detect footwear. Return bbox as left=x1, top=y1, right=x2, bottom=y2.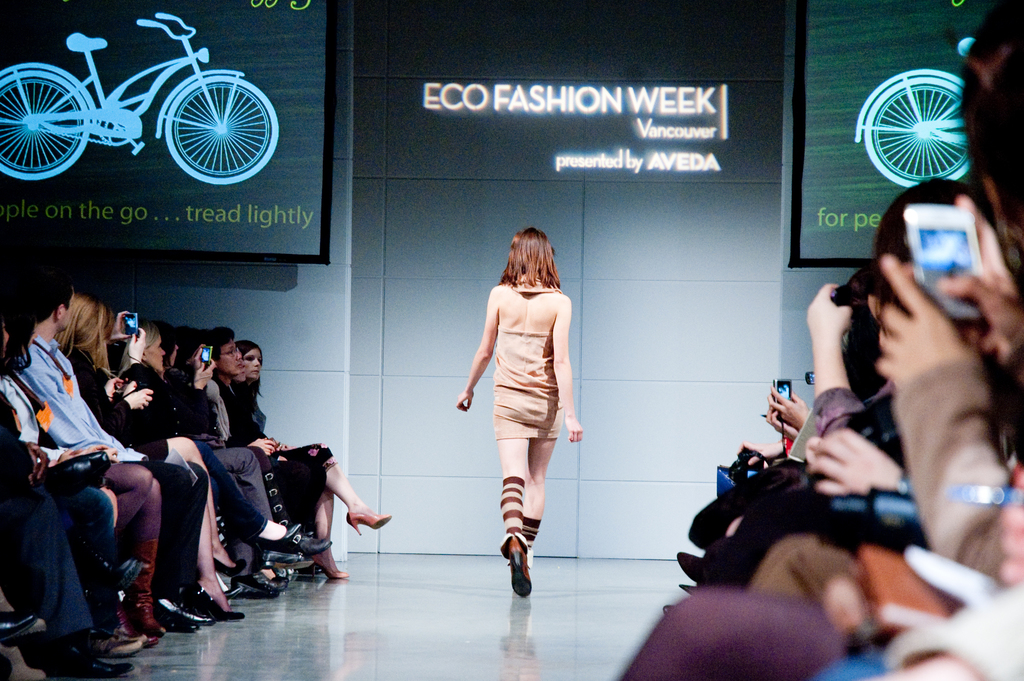
left=154, top=592, right=211, bottom=630.
